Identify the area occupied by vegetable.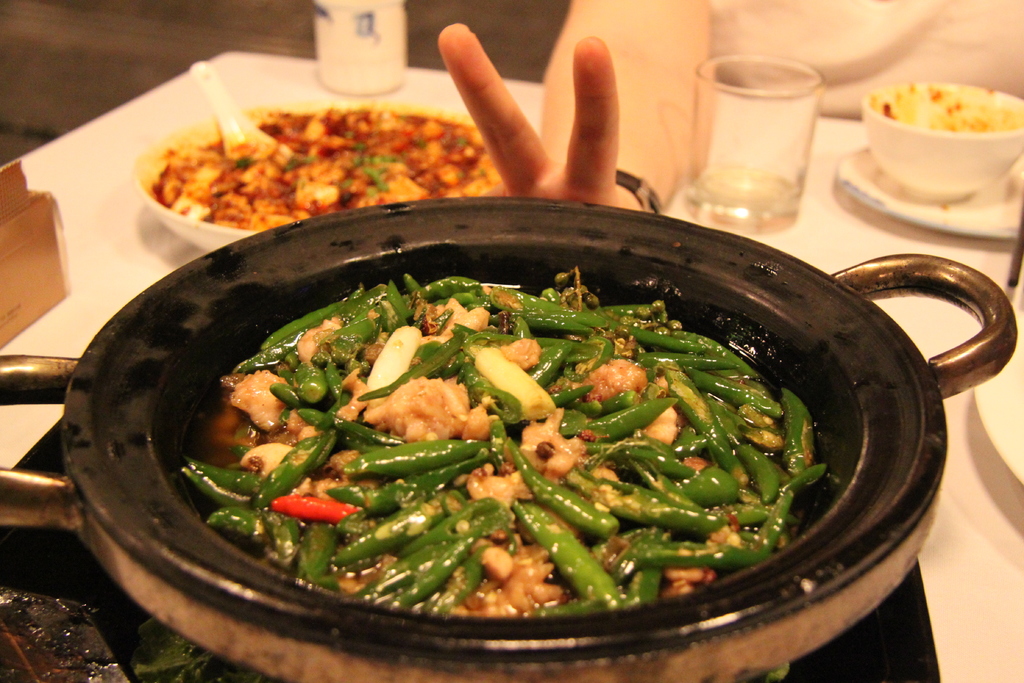
Area: {"x1": 424, "y1": 563, "x2": 483, "y2": 619}.
